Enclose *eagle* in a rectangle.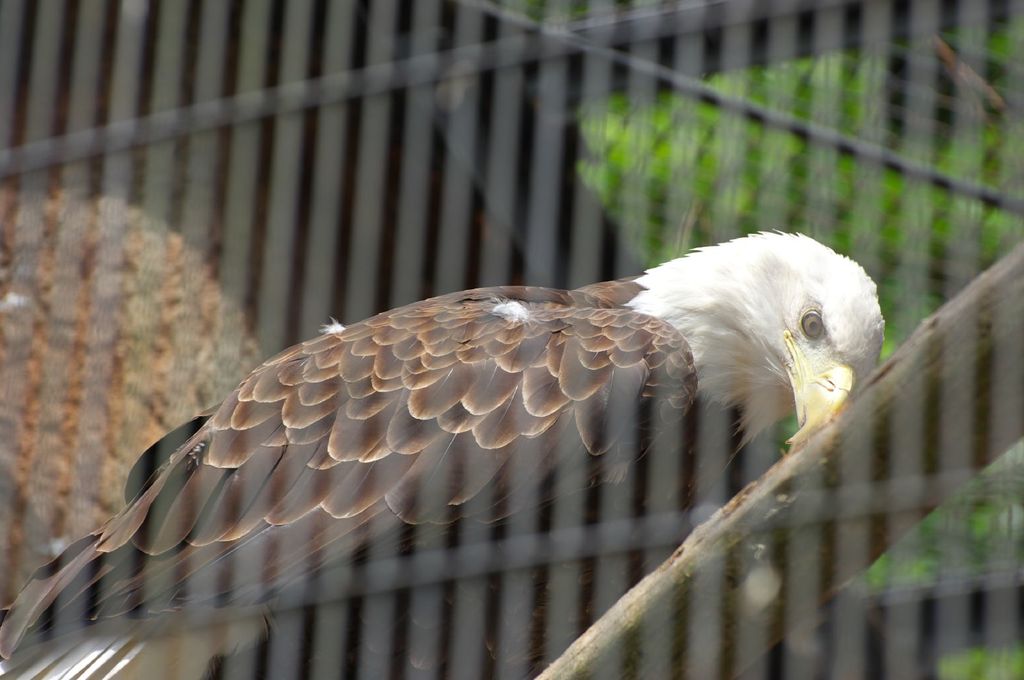
[0,227,886,679].
